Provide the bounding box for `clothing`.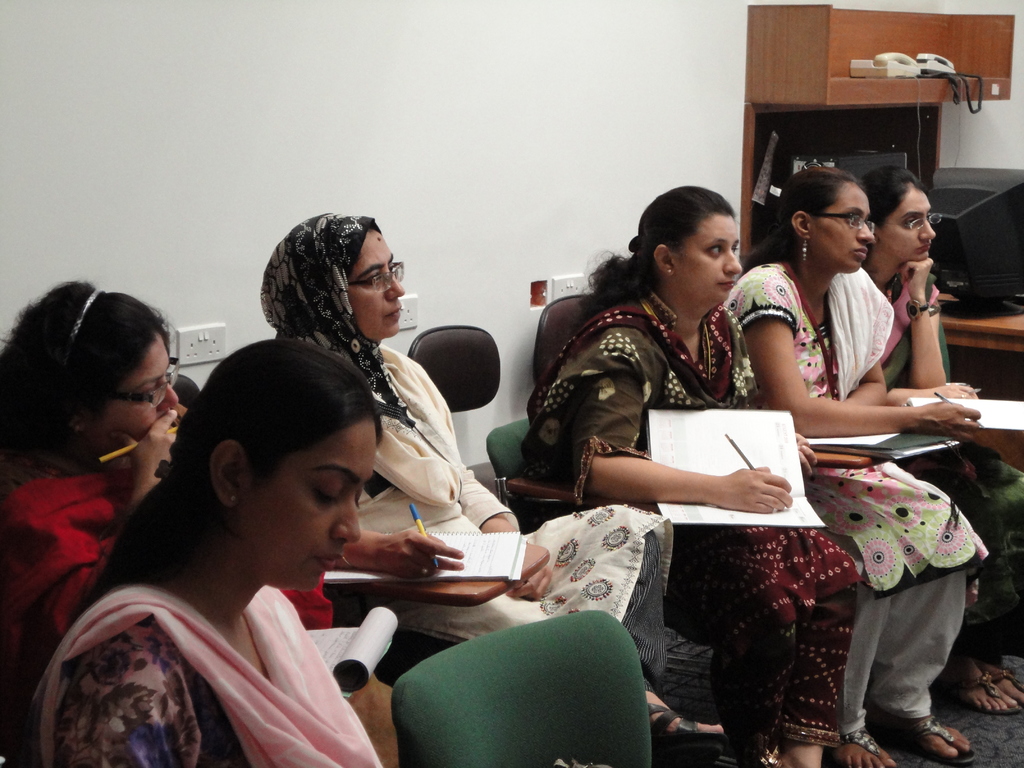
bbox=[0, 403, 336, 767].
